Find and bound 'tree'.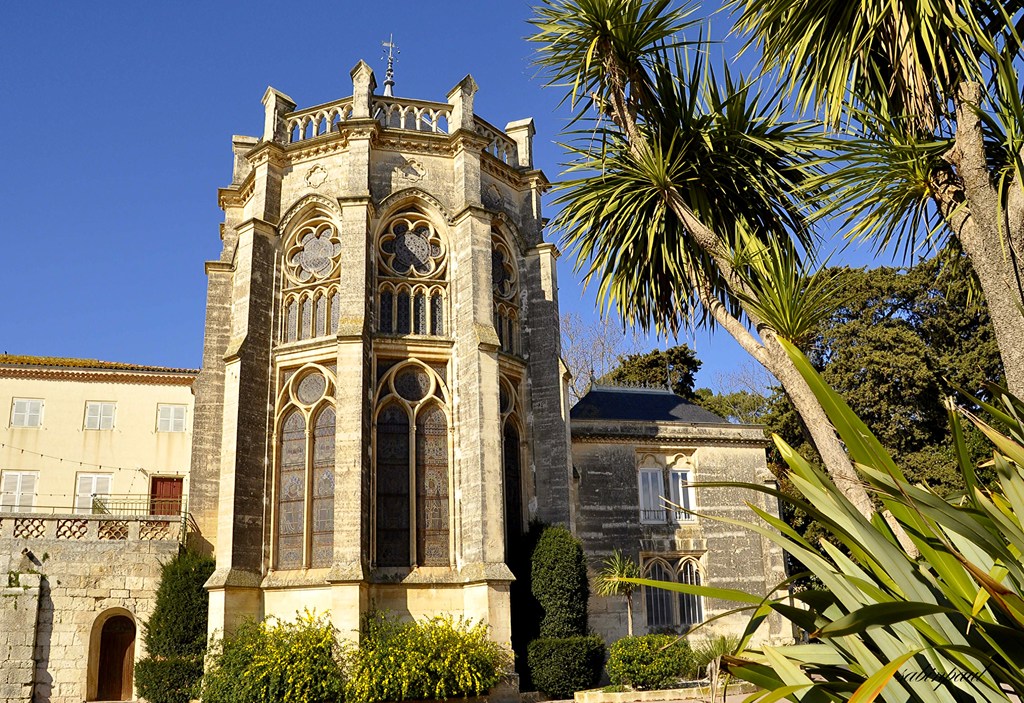
Bound: BBox(731, 0, 1023, 404).
